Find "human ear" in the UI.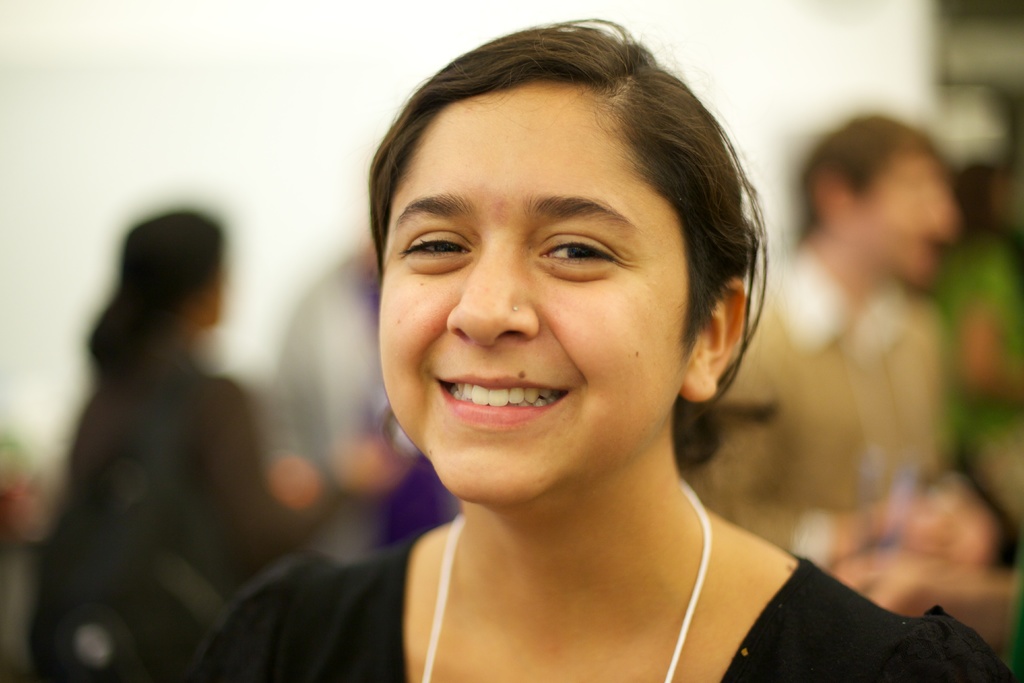
UI element at <bbox>685, 281, 740, 399</bbox>.
